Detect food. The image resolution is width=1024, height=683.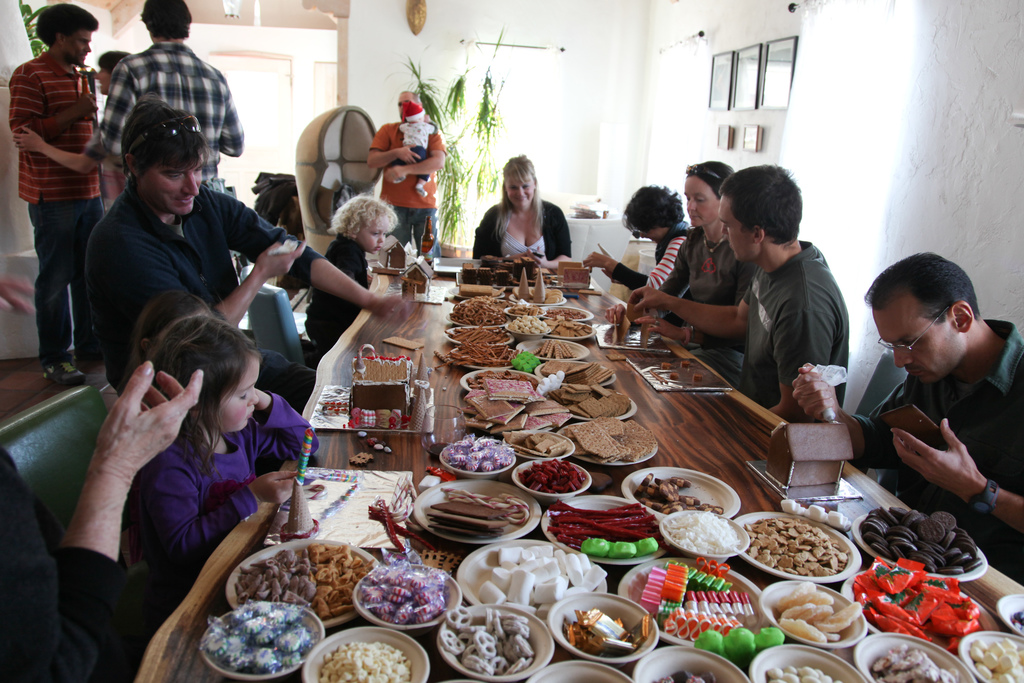
381:334:426:352.
